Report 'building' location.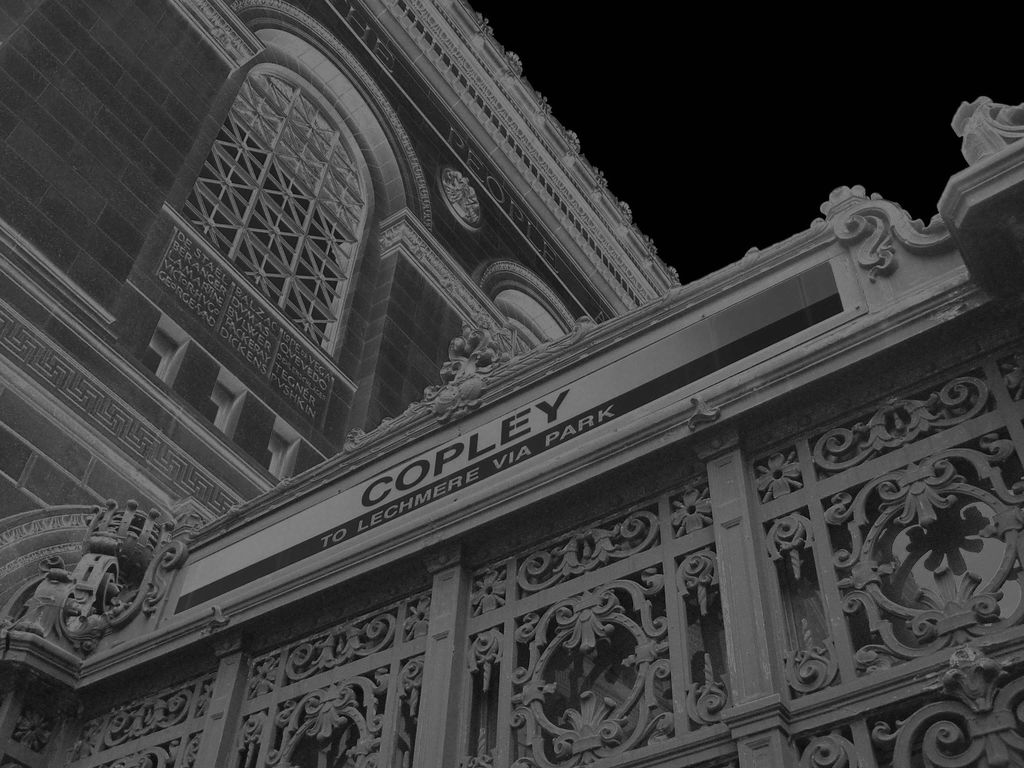
Report: bbox=(0, 0, 1023, 767).
